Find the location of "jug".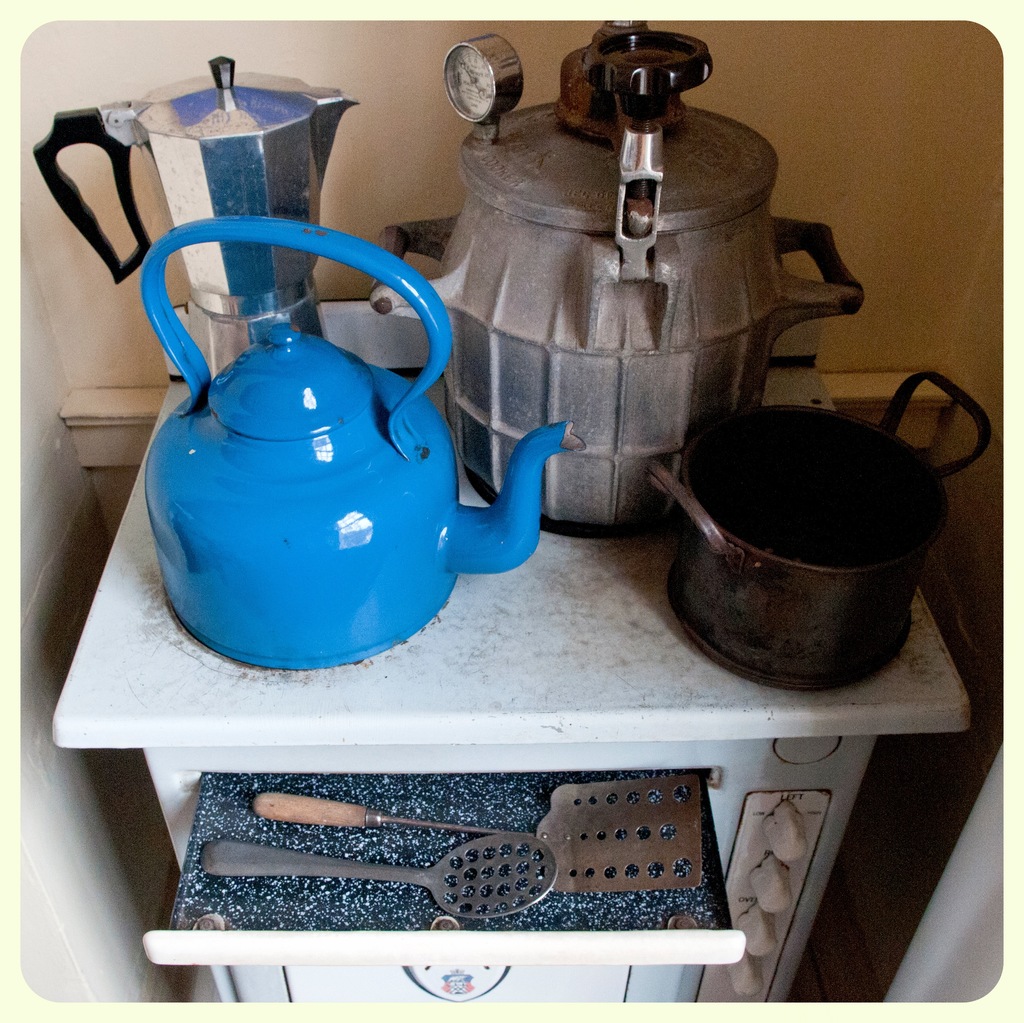
Location: (32,53,361,375).
